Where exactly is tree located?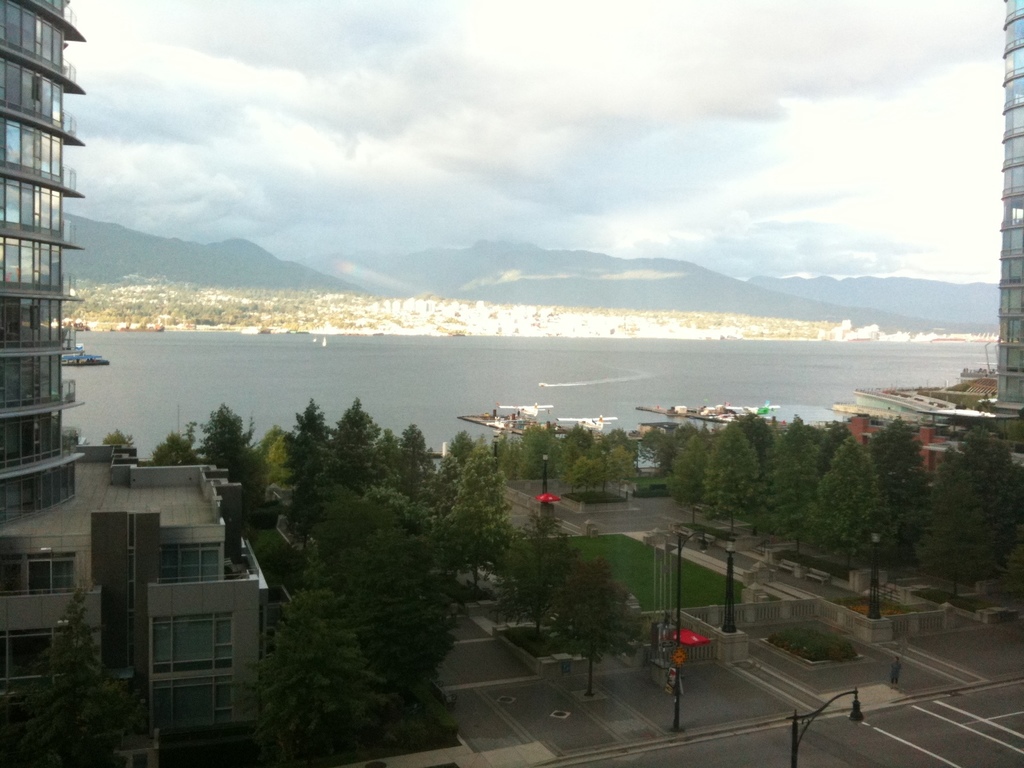
Its bounding box is bbox(428, 430, 515, 594).
